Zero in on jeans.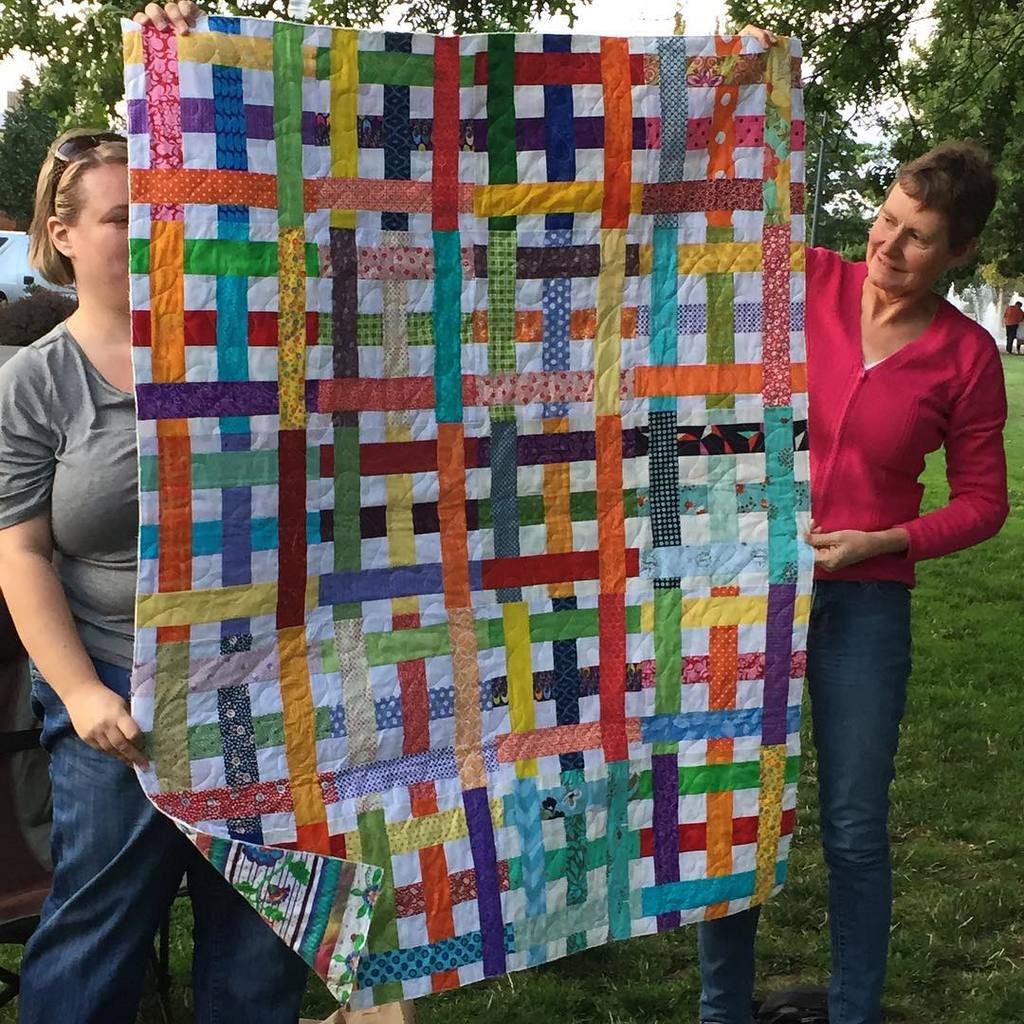
Zeroed in: 691,918,764,1023.
